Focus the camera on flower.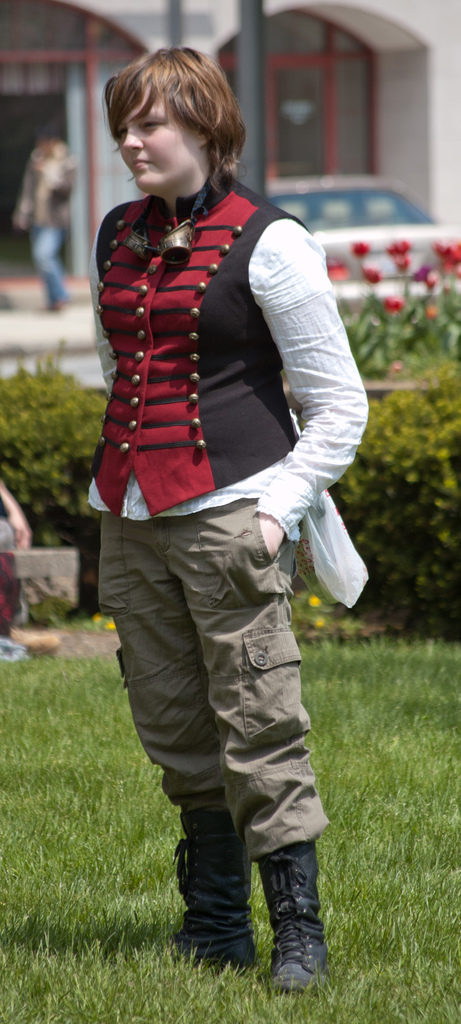
Focus region: [left=324, top=264, right=350, bottom=284].
